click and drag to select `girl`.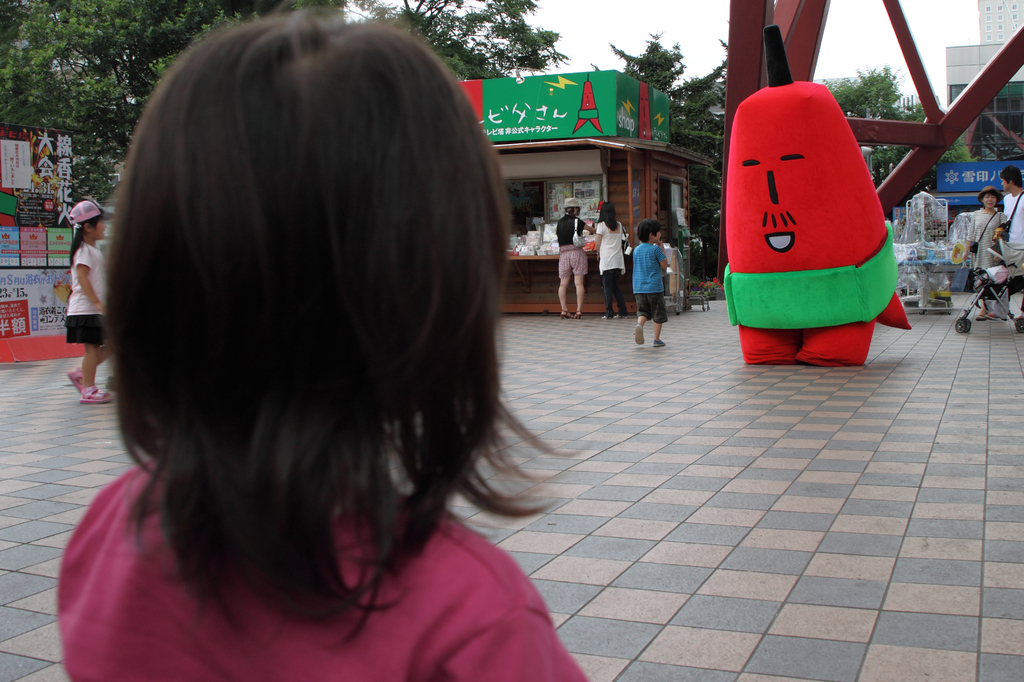
Selection: [left=63, top=201, right=106, bottom=403].
